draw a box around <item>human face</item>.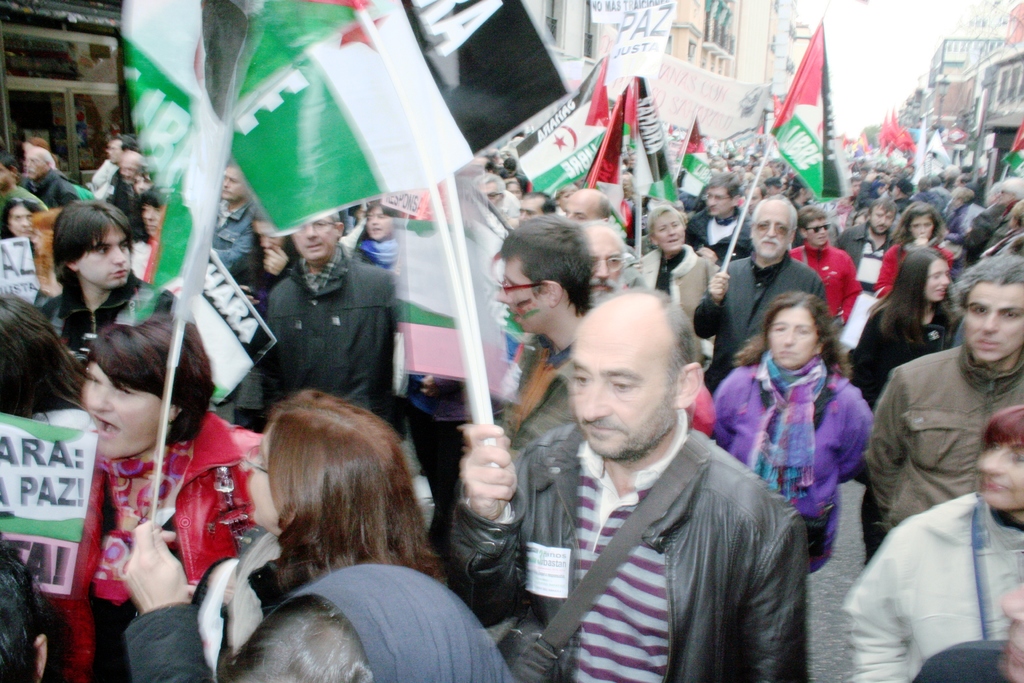
[left=584, top=224, right=625, bottom=298].
